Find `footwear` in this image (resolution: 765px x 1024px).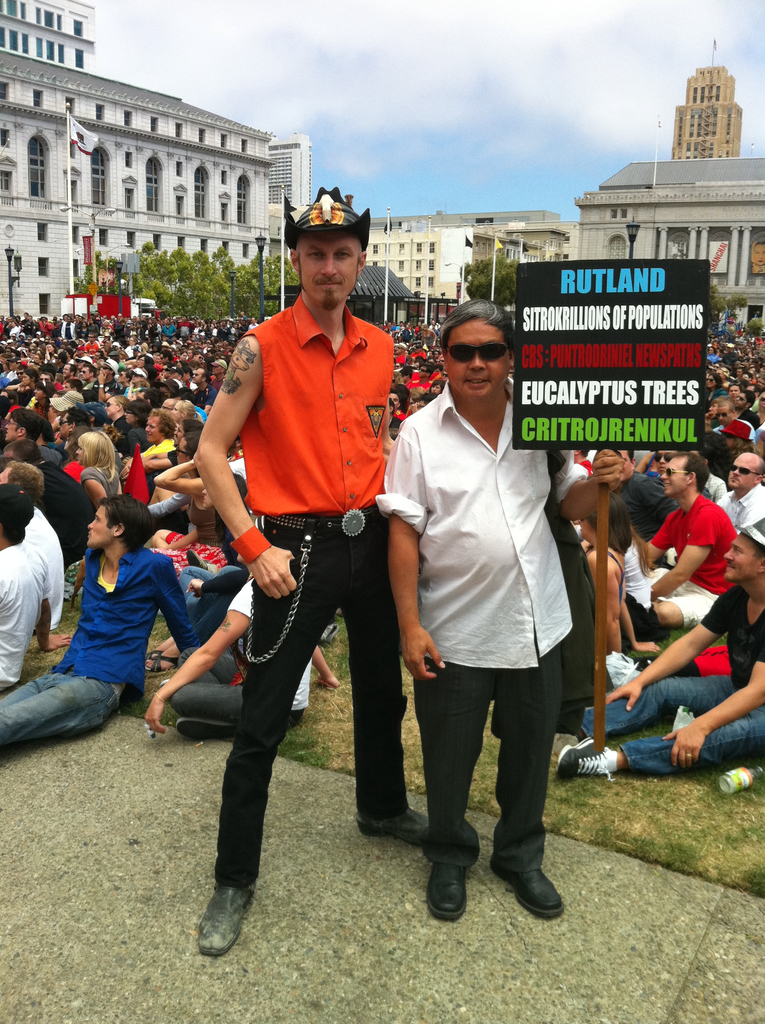
(430, 863, 467, 924).
